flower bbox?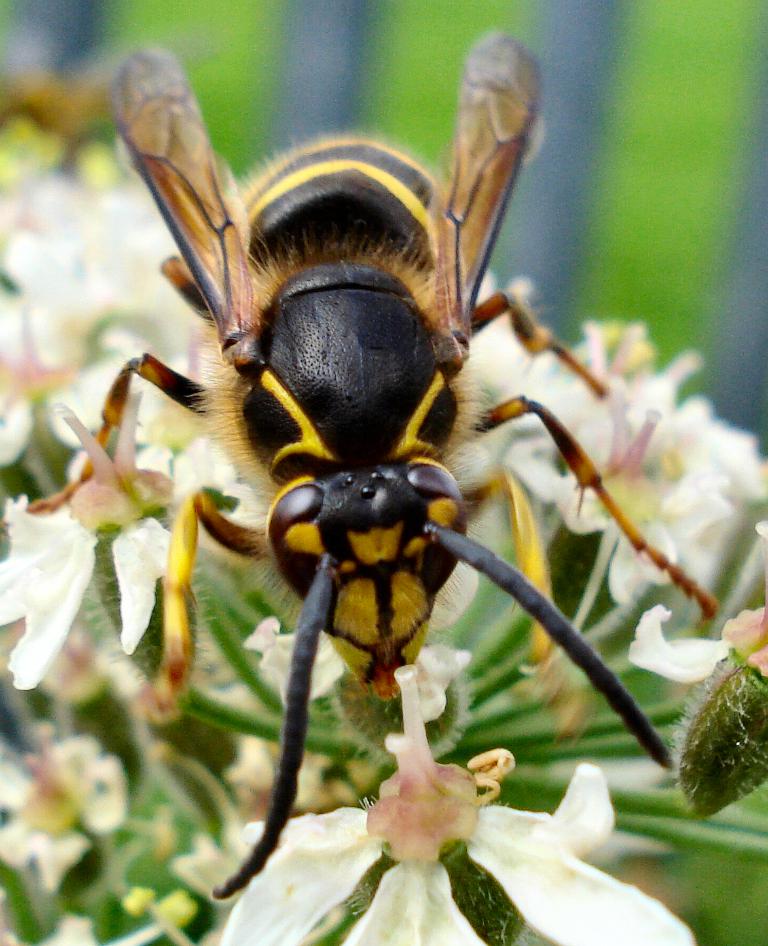
(203, 663, 704, 945)
